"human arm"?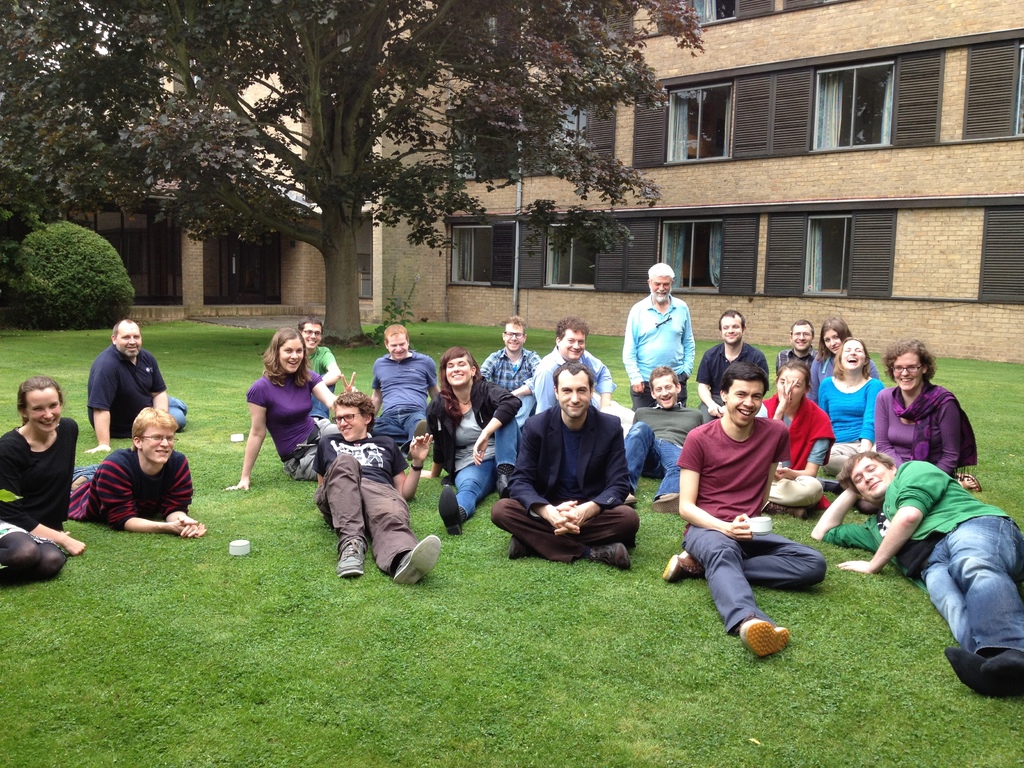
rect(697, 364, 724, 417)
